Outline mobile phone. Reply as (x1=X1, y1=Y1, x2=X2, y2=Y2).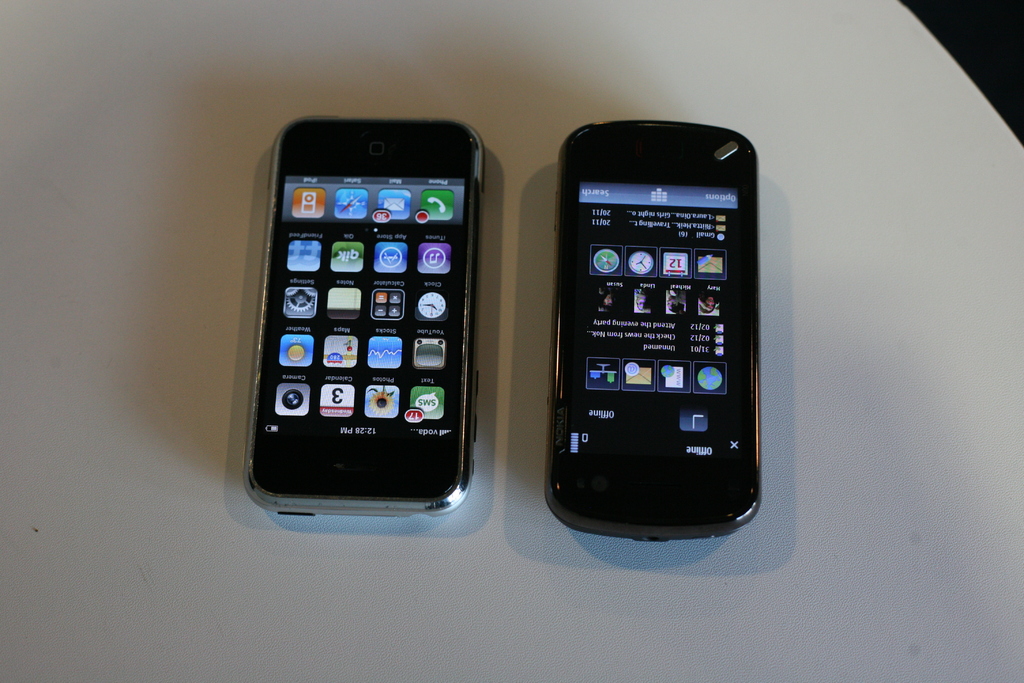
(x1=241, y1=111, x2=490, y2=517).
